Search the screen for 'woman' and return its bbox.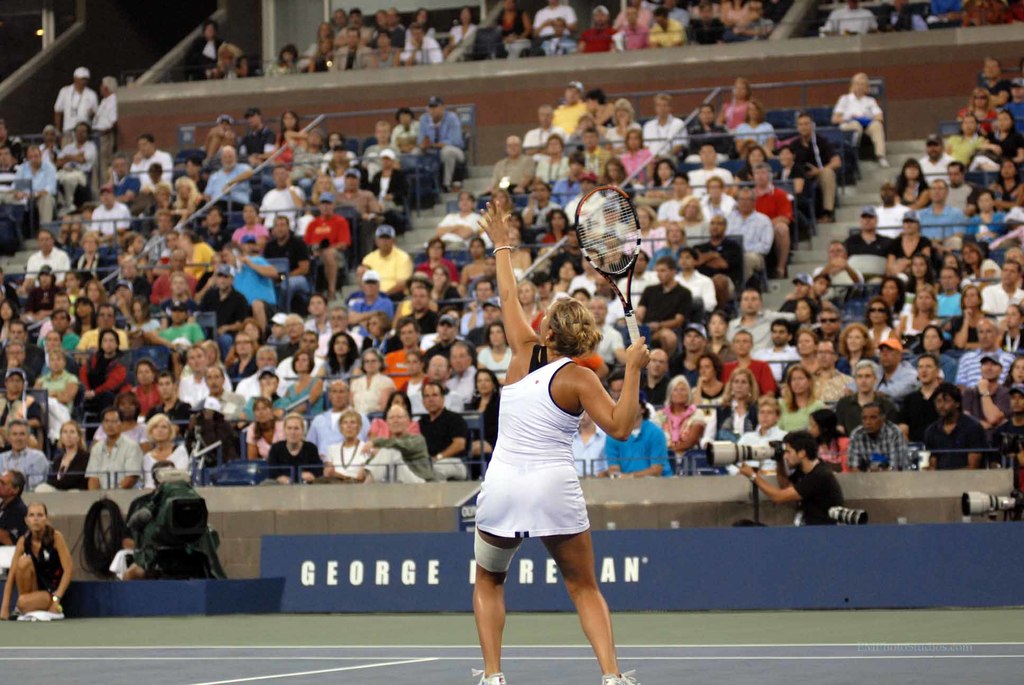
Found: 714 367 760 442.
